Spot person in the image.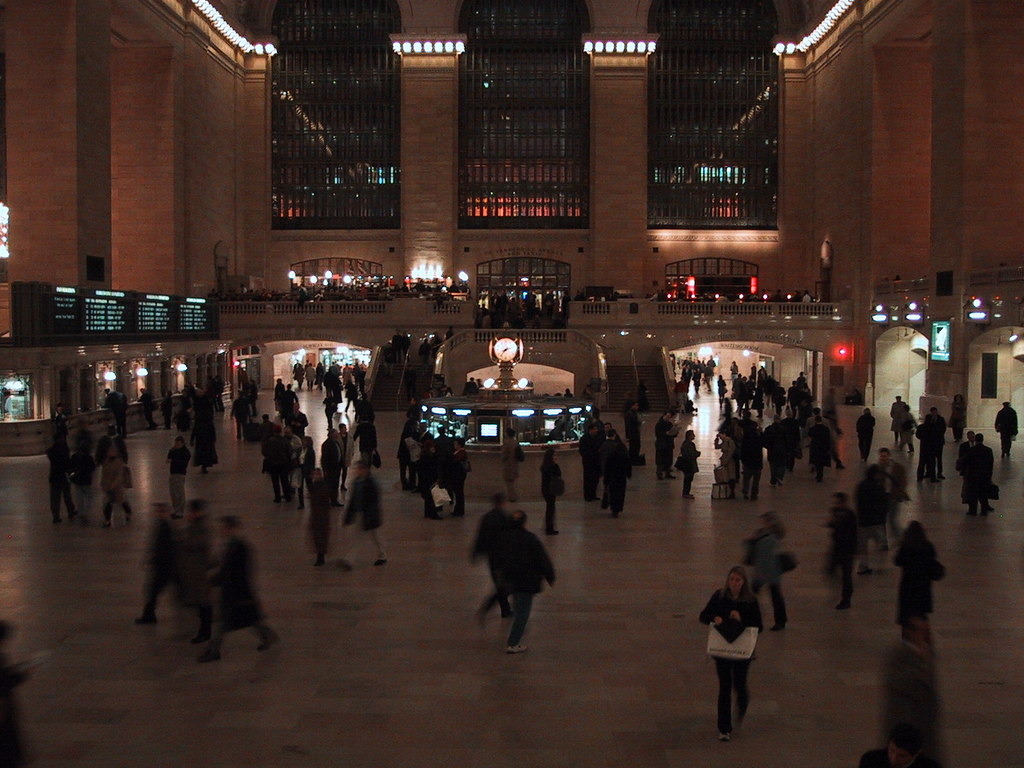
person found at [45,429,80,523].
